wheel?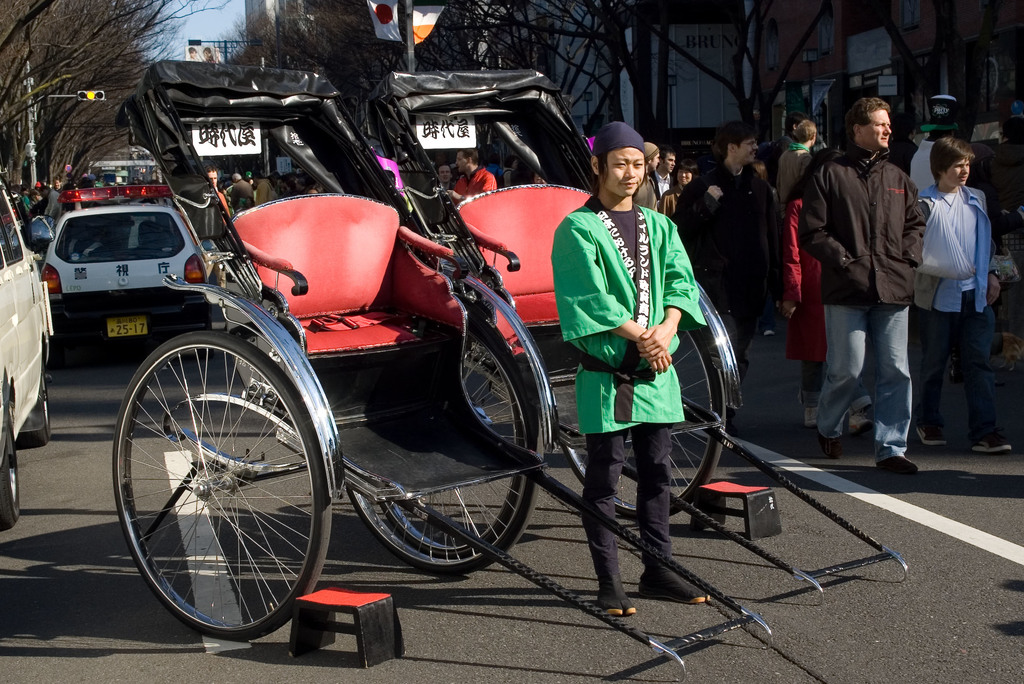
116, 334, 320, 624
